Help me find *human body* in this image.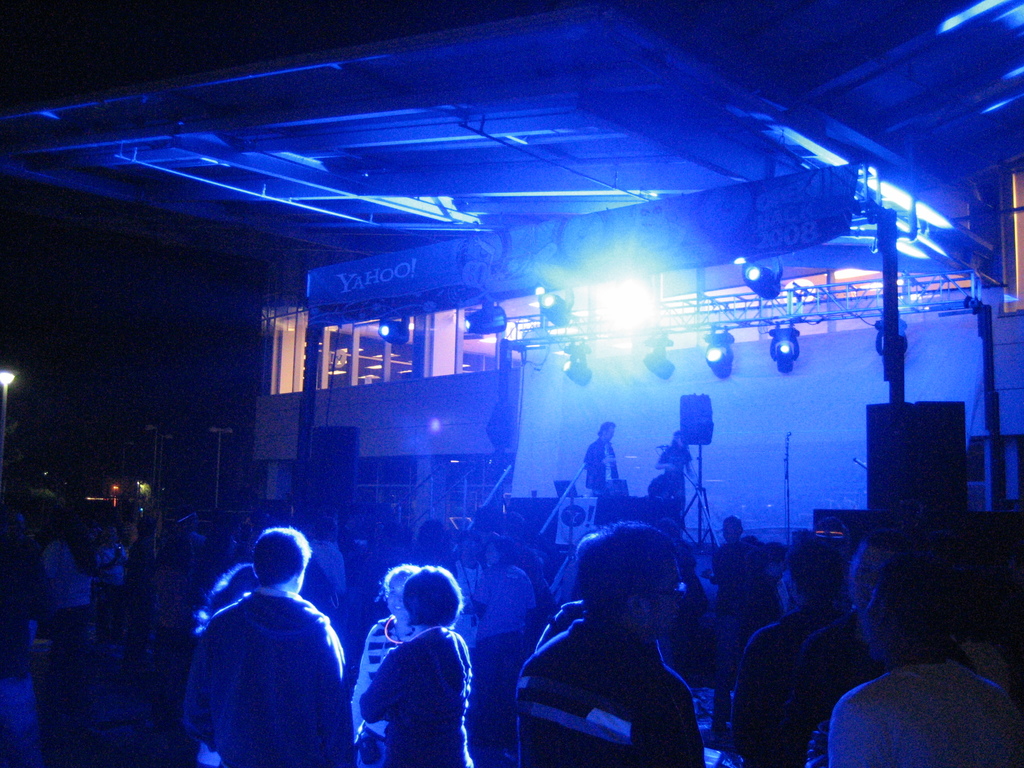
Found it: Rect(663, 445, 696, 540).
